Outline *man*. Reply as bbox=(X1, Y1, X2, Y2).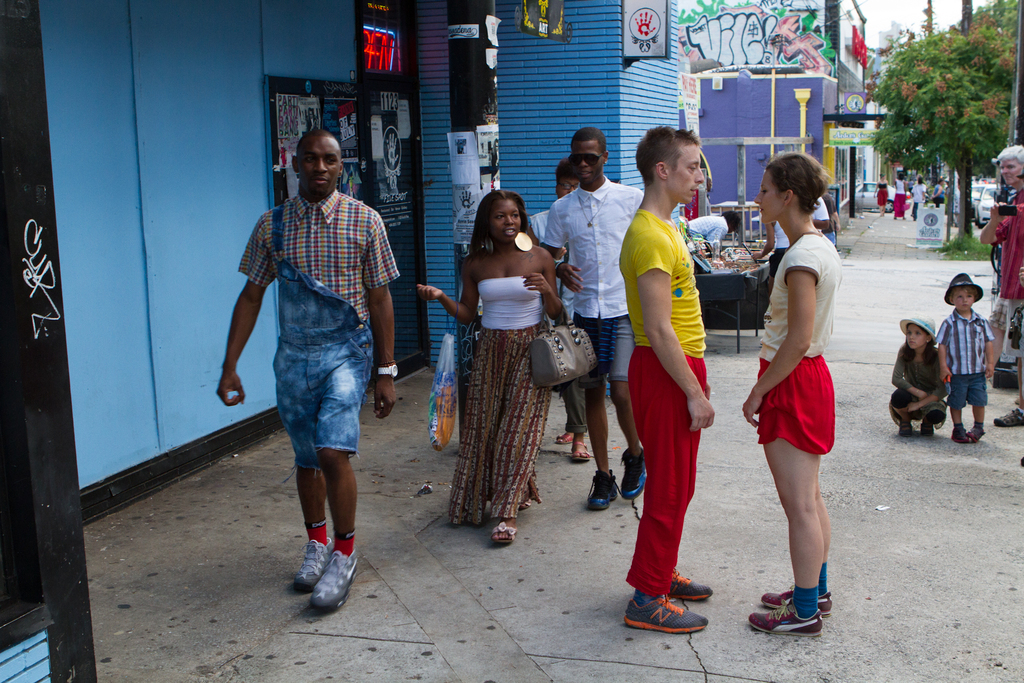
bbox=(977, 144, 1023, 405).
